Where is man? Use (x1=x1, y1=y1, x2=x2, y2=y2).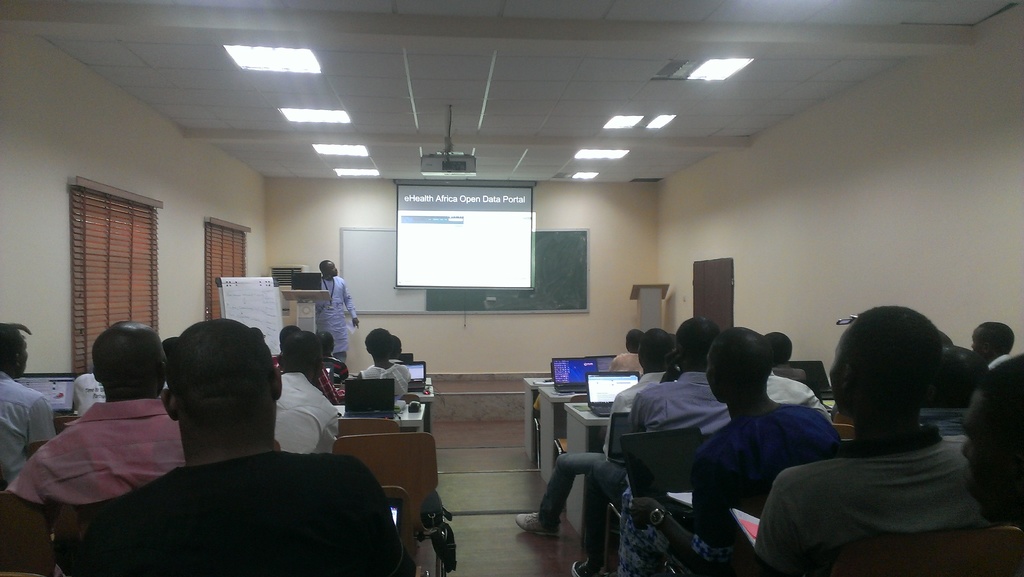
(x1=968, y1=323, x2=1018, y2=369).
